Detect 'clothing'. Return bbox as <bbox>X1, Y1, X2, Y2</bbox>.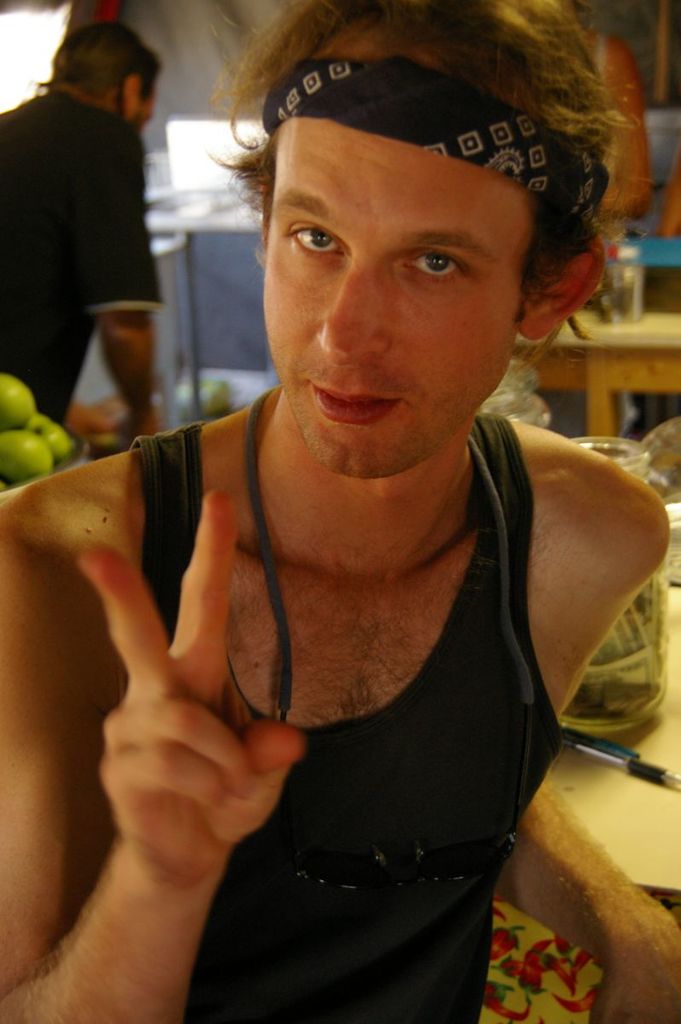
<bbox>125, 410, 556, 1023</bbox>.
